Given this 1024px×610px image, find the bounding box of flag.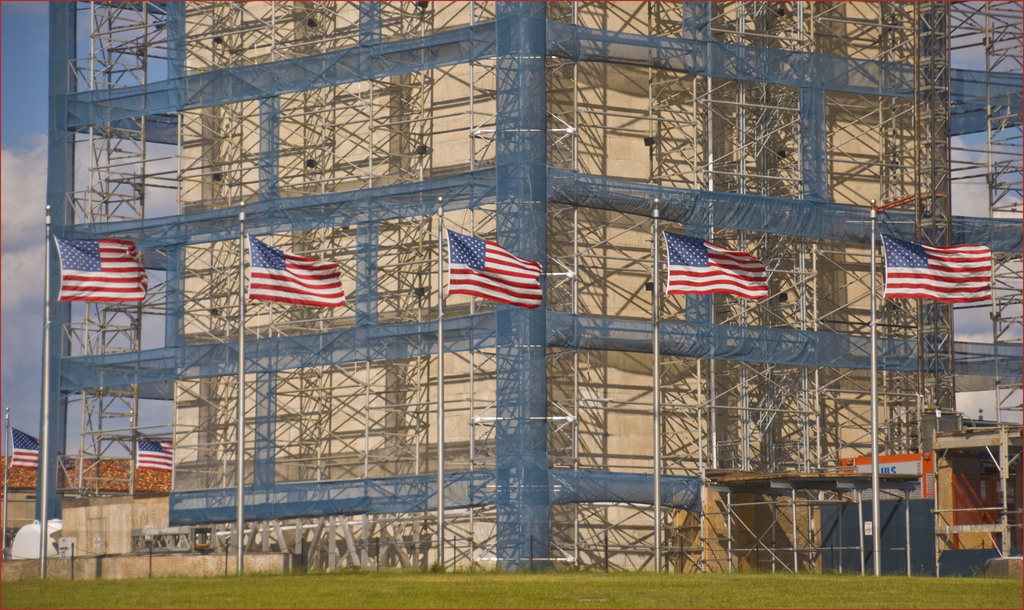
box(239, 250, 340, 321).
